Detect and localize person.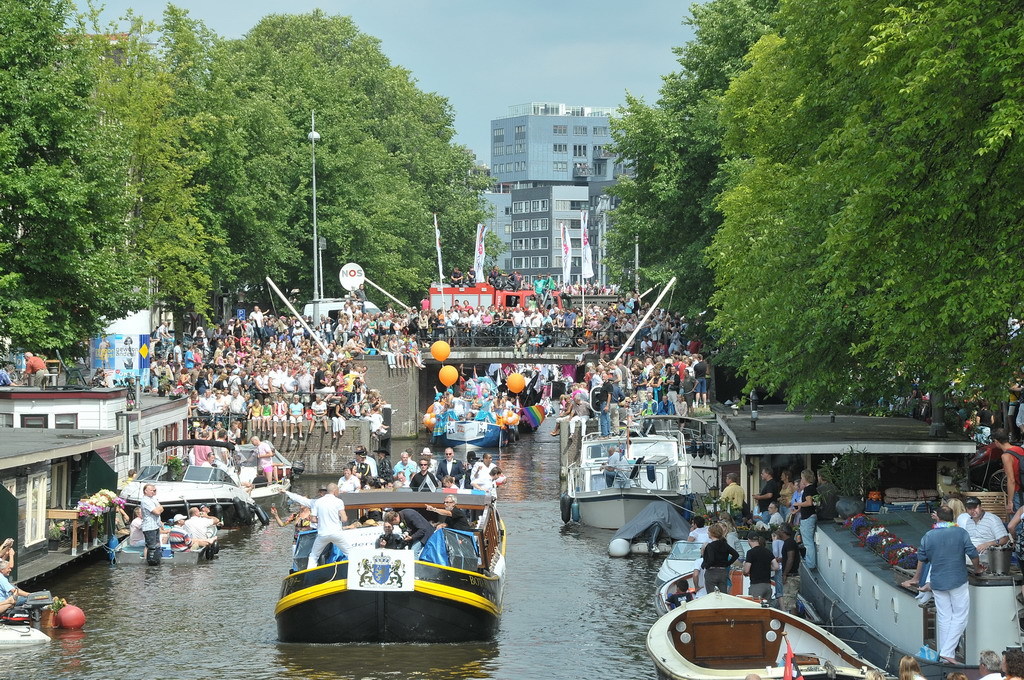
Localized at BBox(740, 536, 778, 606).
